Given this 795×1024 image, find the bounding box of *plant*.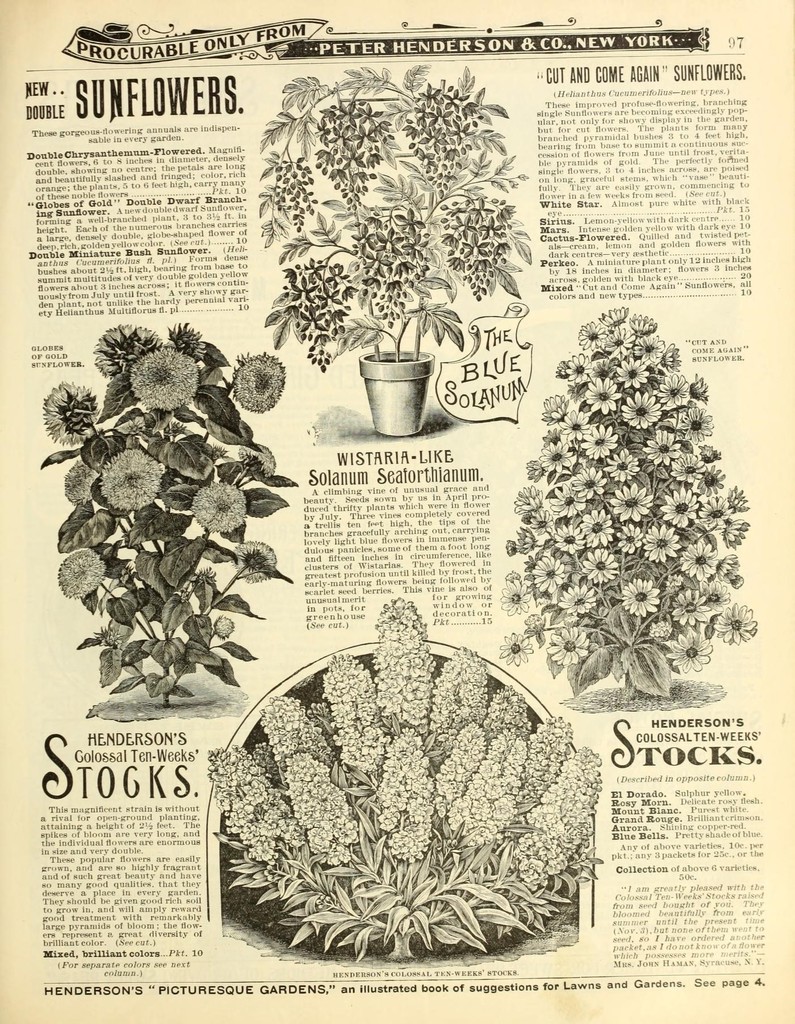
x1=168 y1=568 x2=638 y2=959.
